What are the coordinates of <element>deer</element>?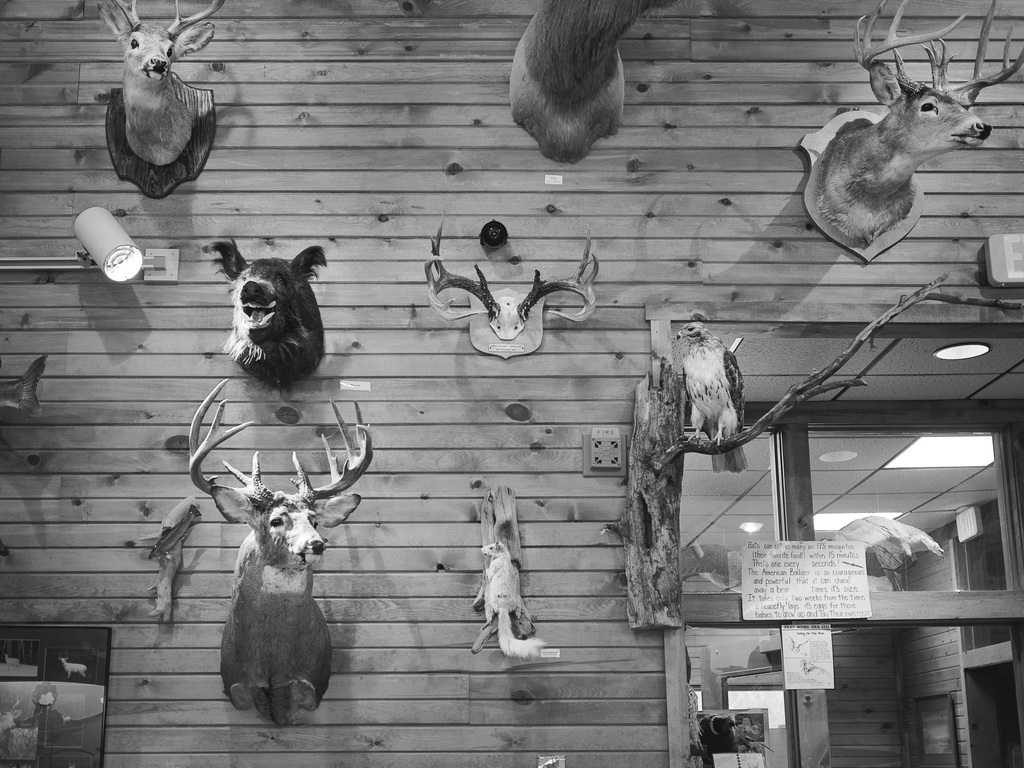
box=[189, 379, 376, 724].
